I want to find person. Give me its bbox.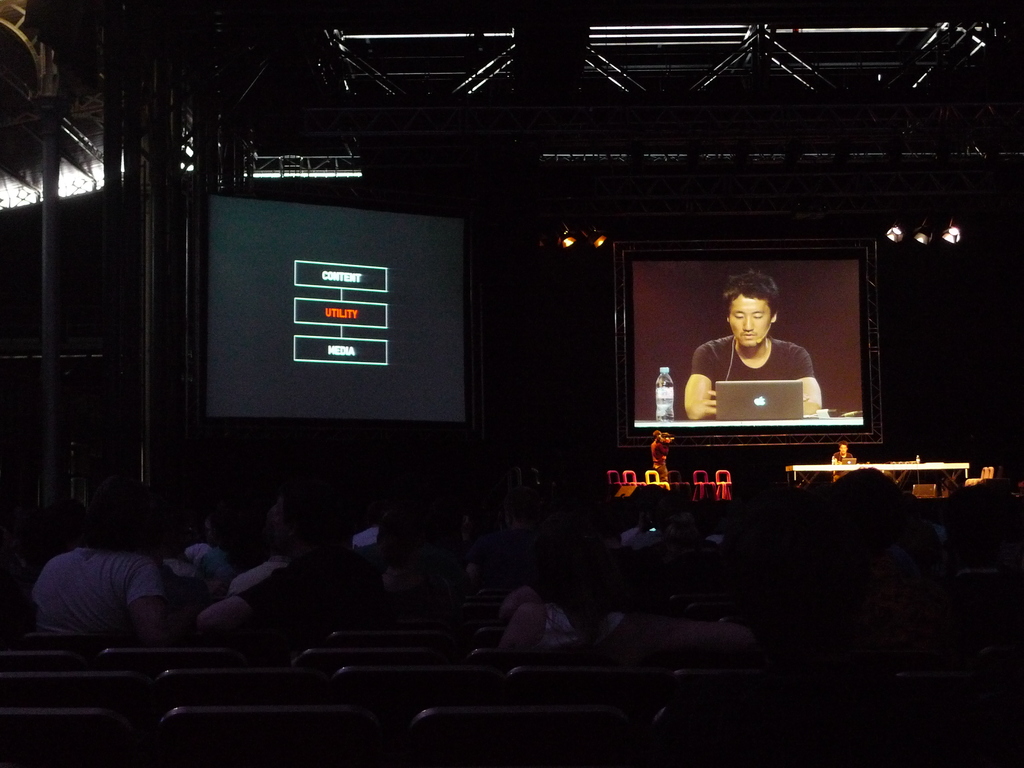
crop(650, 431, 671, 486).
